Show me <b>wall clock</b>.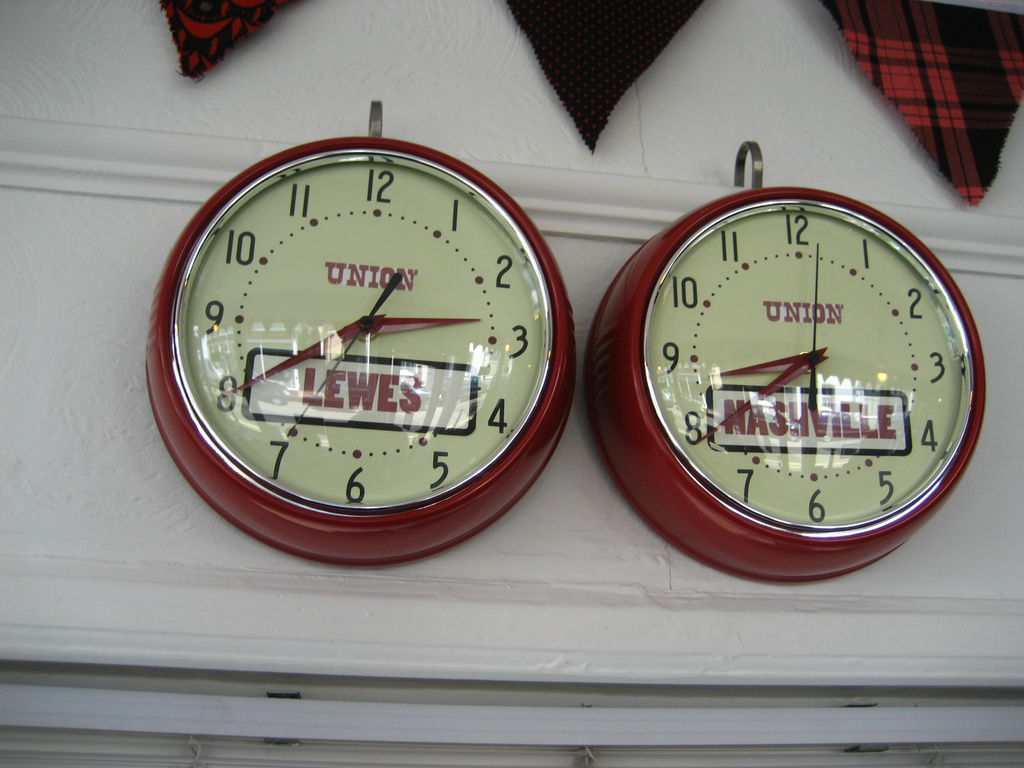
<b>wall clock</b> is here: pyautogui.locateOnScreen(145, 101, 581, 573).
